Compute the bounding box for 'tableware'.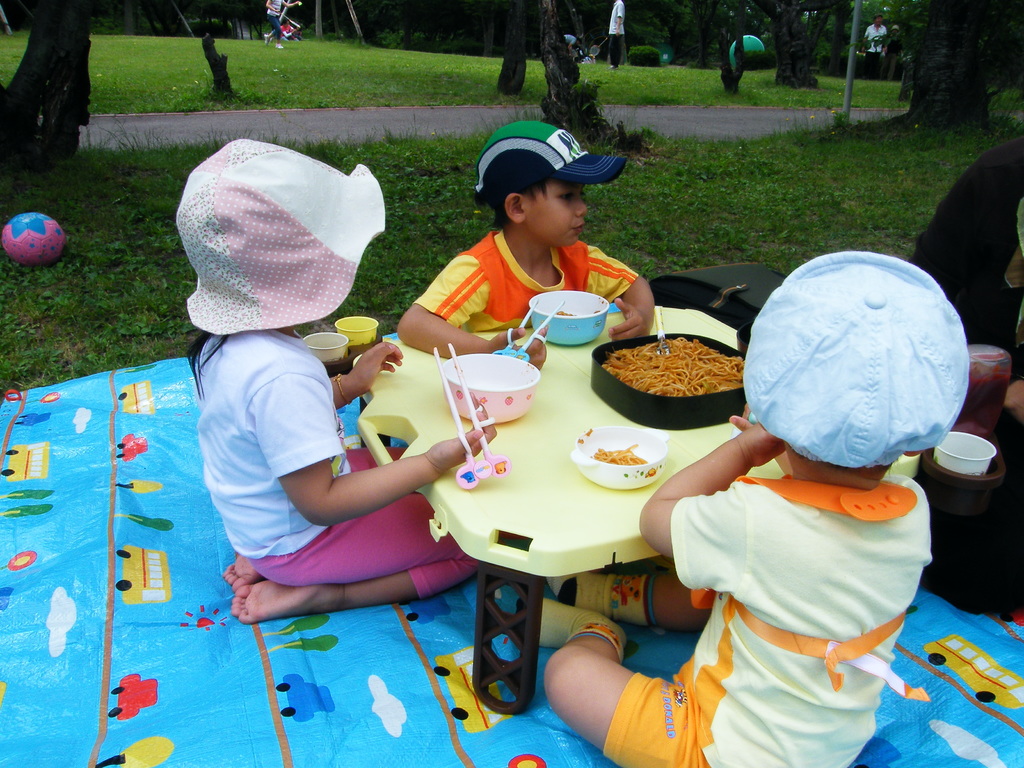
[x1=588, y1=328, x2=746, y2=429].
